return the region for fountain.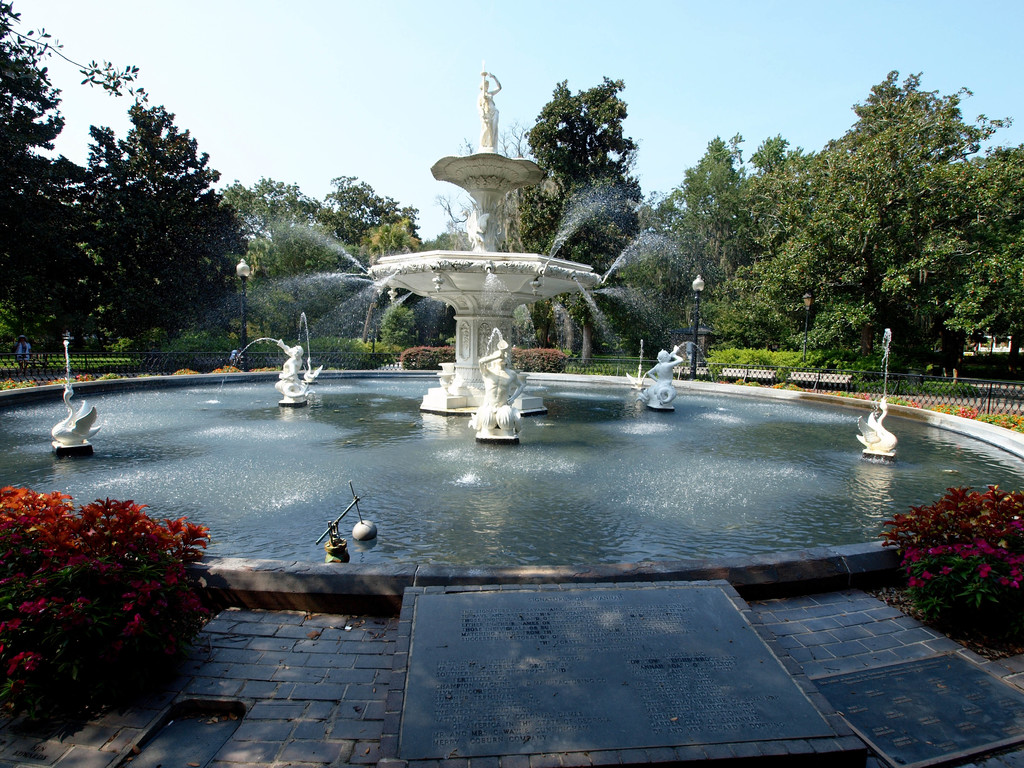
<region>649, 348, 708, 407</region>.
